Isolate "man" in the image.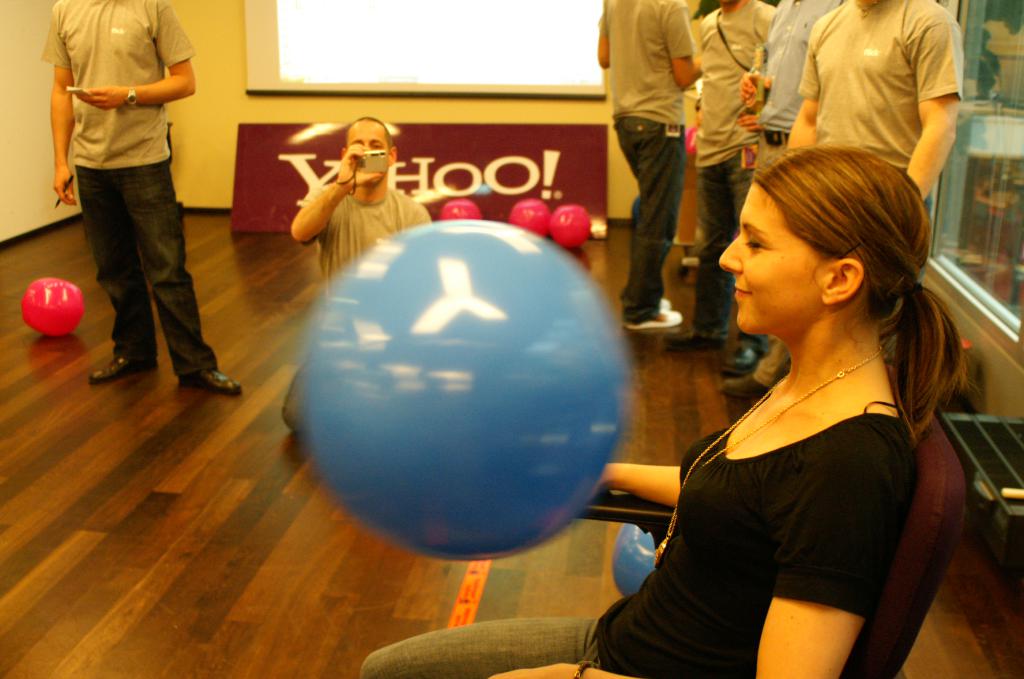
Isolated region: box=[664, 0, 769, 369].
